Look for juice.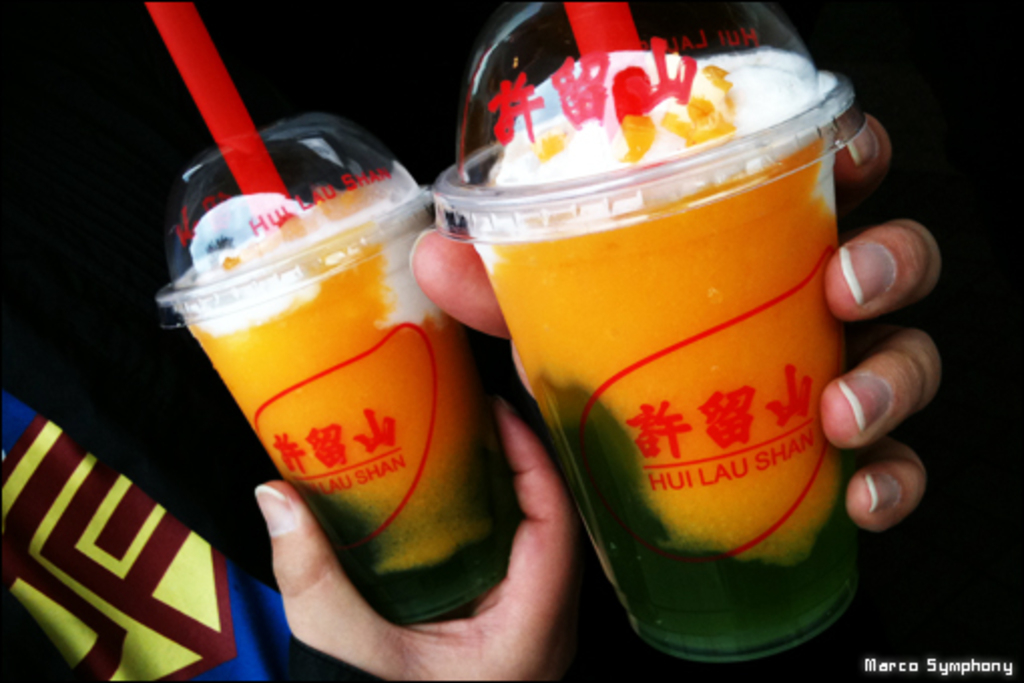
Found: pyautogui.locateOnScreen(157, 169, 516, 617).
